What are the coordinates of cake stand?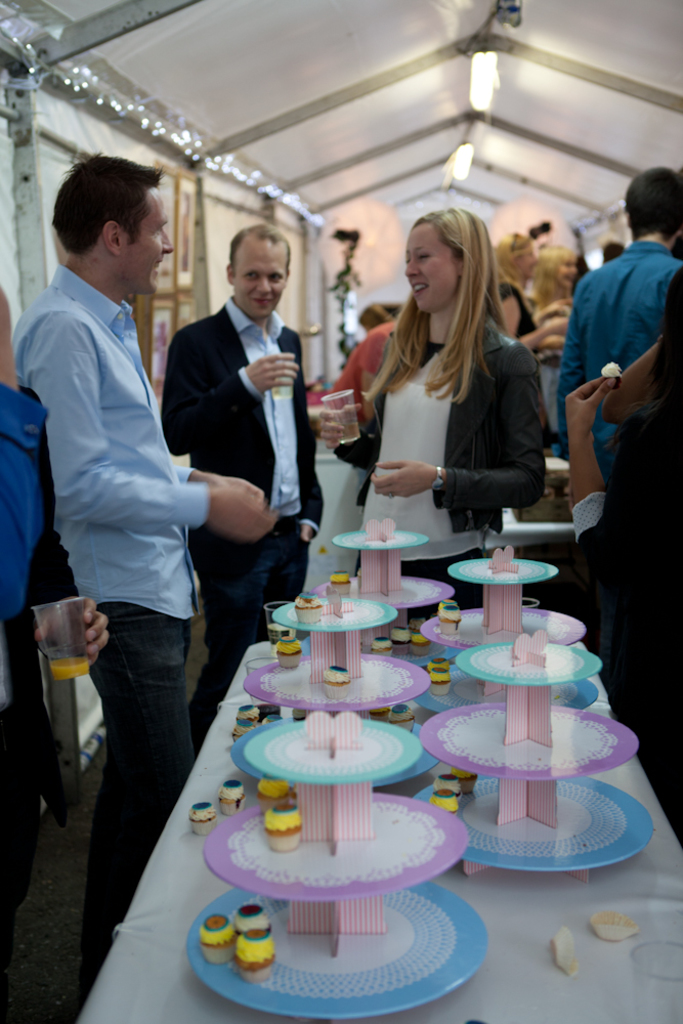
x1=180 y1=715 x2=493 y2=1023.
